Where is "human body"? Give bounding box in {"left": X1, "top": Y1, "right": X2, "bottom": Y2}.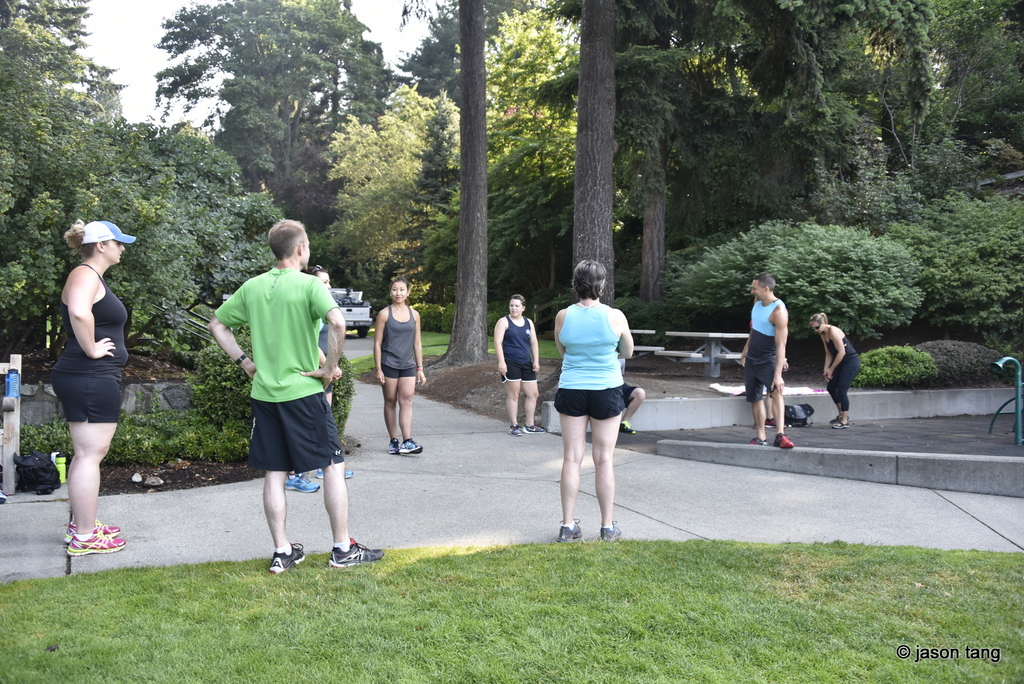
{"left": 55, "top": 224, "right": 140, "bottom": 557}.
